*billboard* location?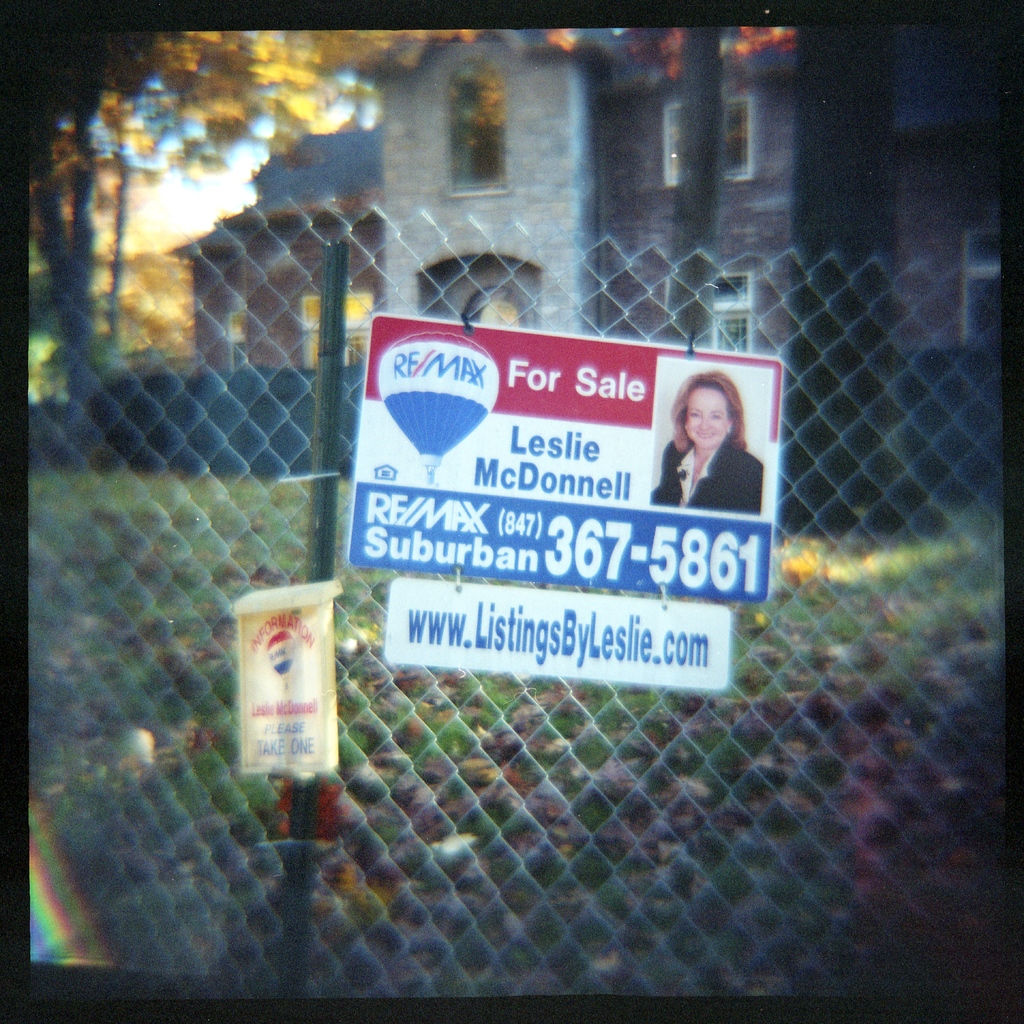
[x1=388, y1=577, x2=732, y2=689]
